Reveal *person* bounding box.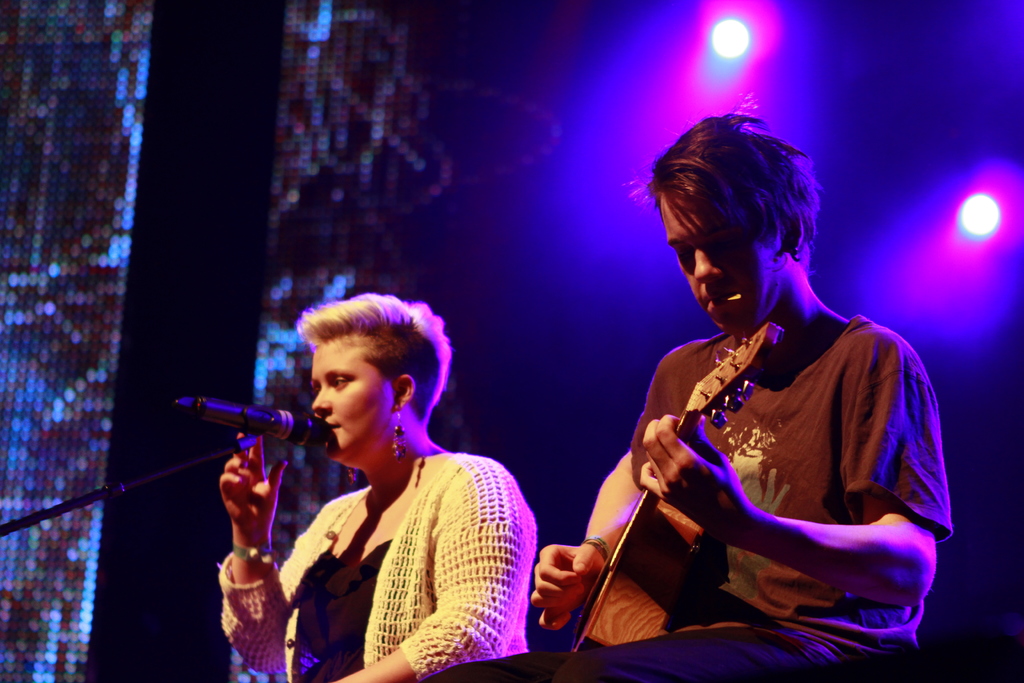
Revealed: detection(213, 292, 538, 682).
